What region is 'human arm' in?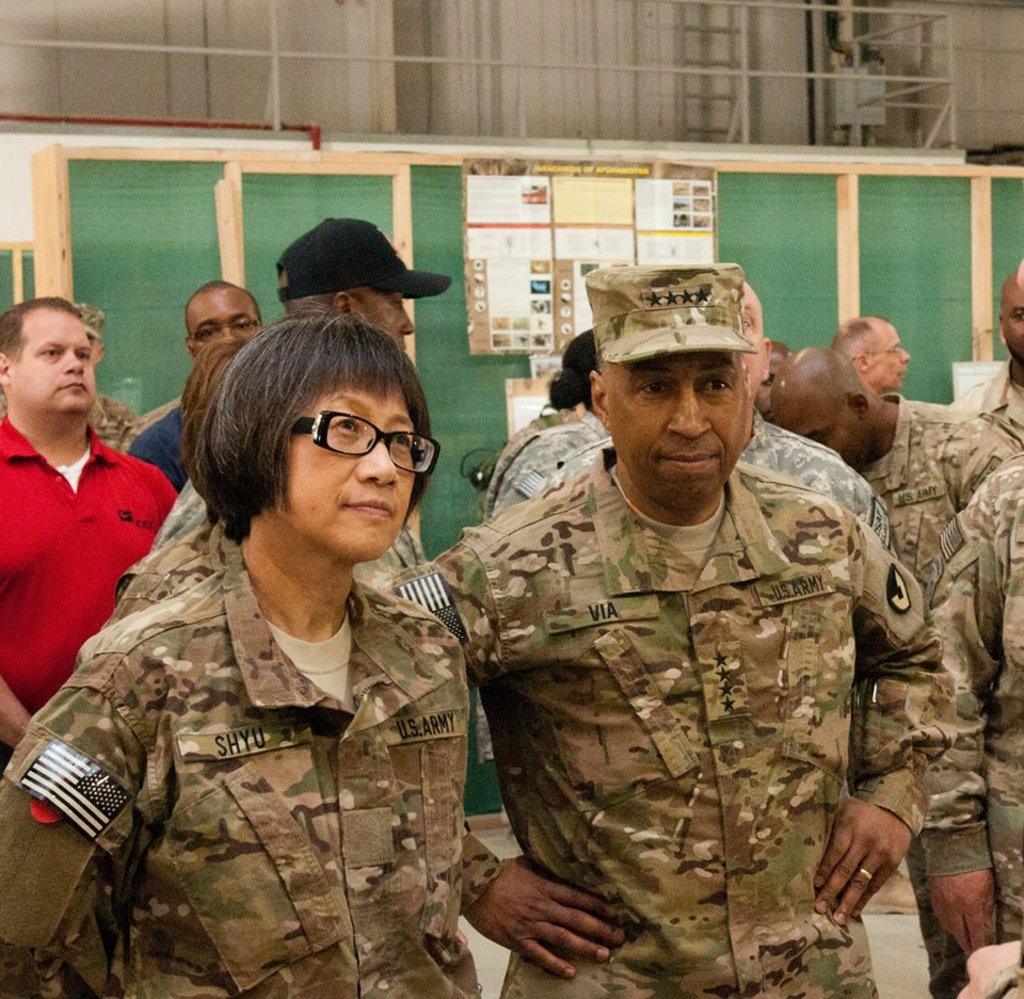
bbox=[0, 649, 163, 994].
